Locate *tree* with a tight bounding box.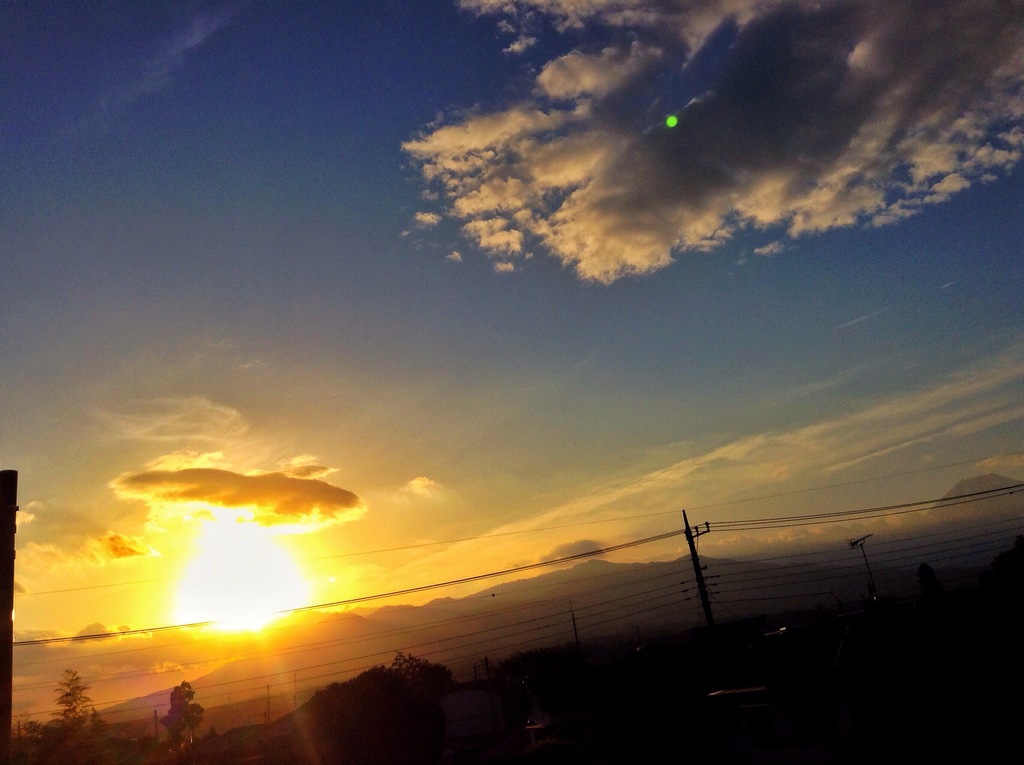
pyautogui.locateOnScreen(157, 680, 206, 744).
